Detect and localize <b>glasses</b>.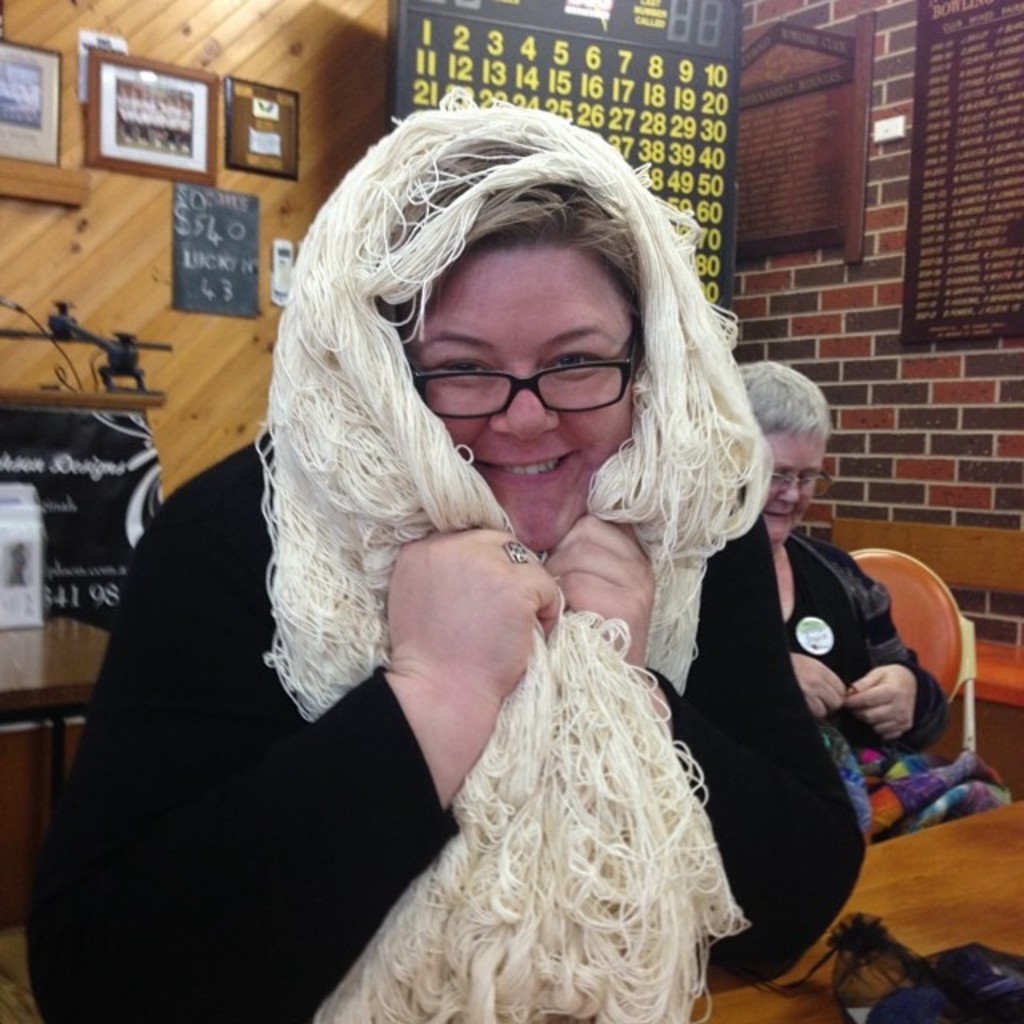
Localized at {"left": 758, "top": 474, "right": 837, "bottom": 494}.
